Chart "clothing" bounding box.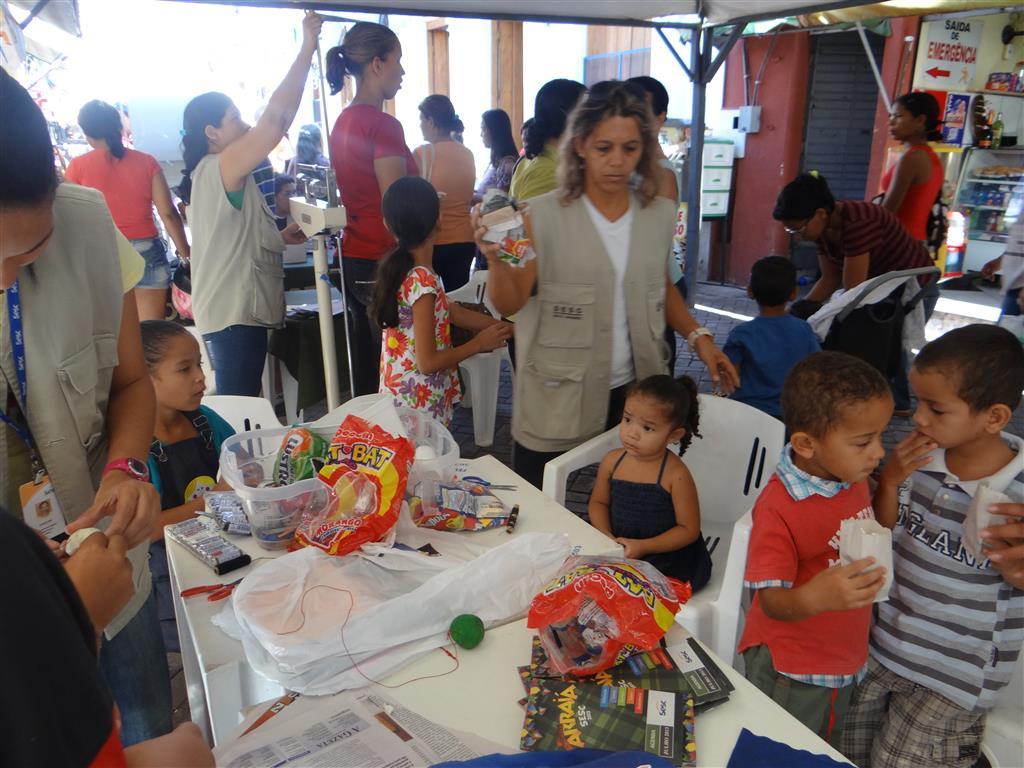
Charted: {"x1": 809, "y1": 193, "x2": 938, "y2": 322}.
